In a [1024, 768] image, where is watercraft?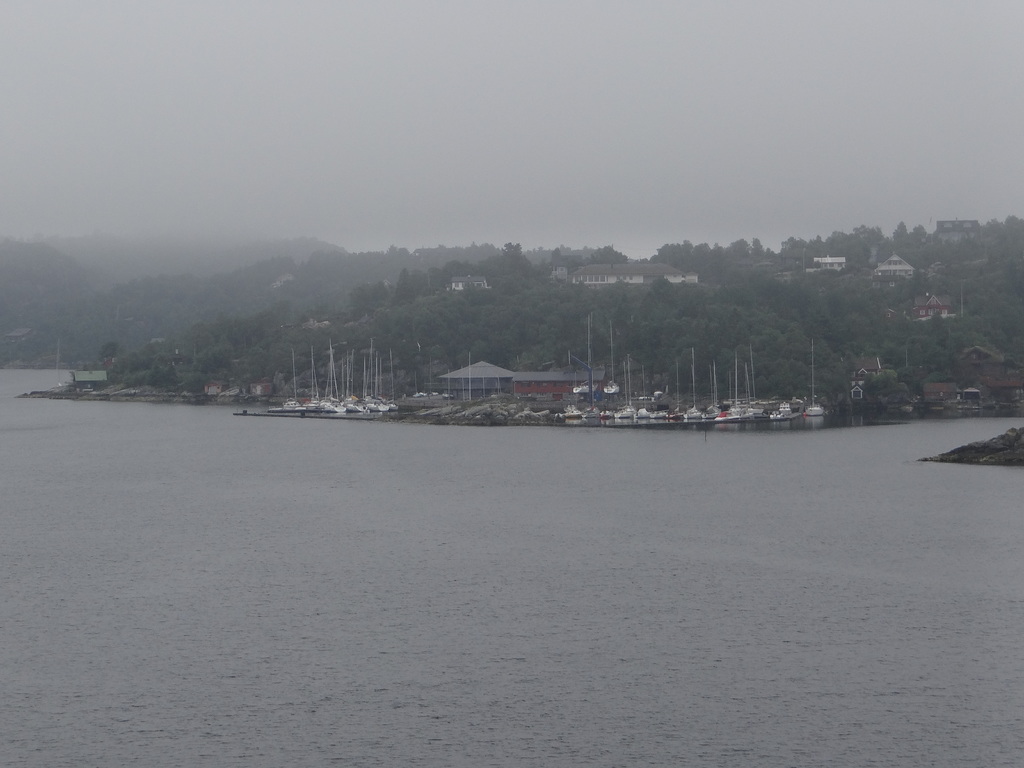
locate(606, 380, 621, 396).
